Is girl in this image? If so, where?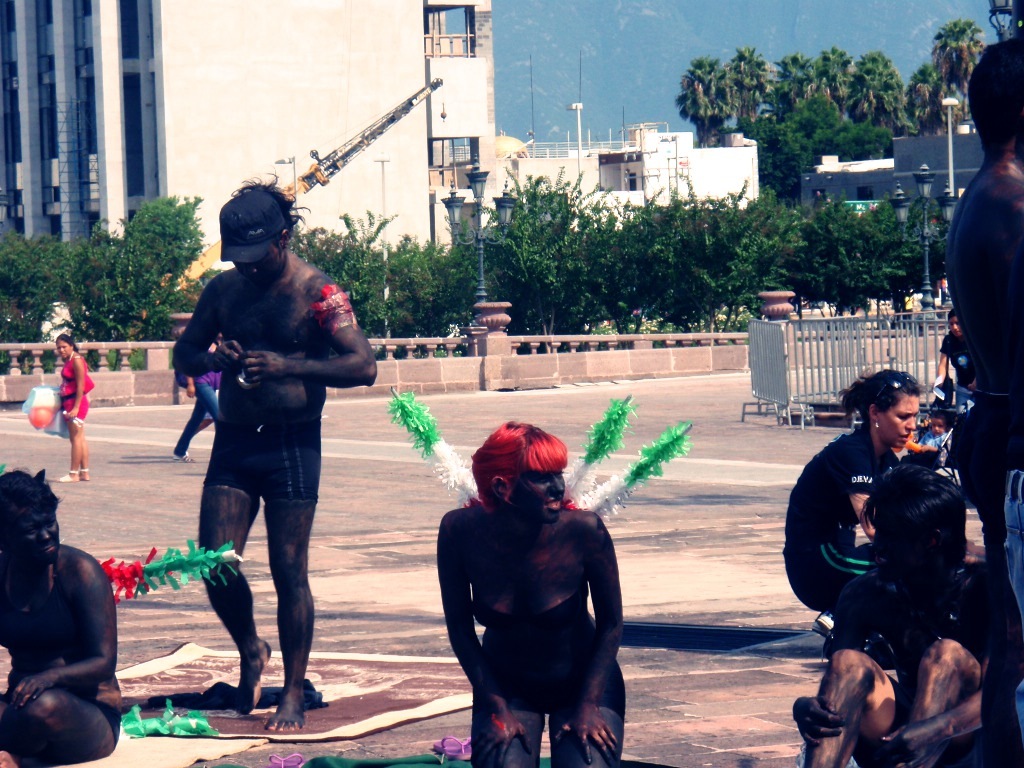
Yes, at l=55, t=334, r=96, b=480.
